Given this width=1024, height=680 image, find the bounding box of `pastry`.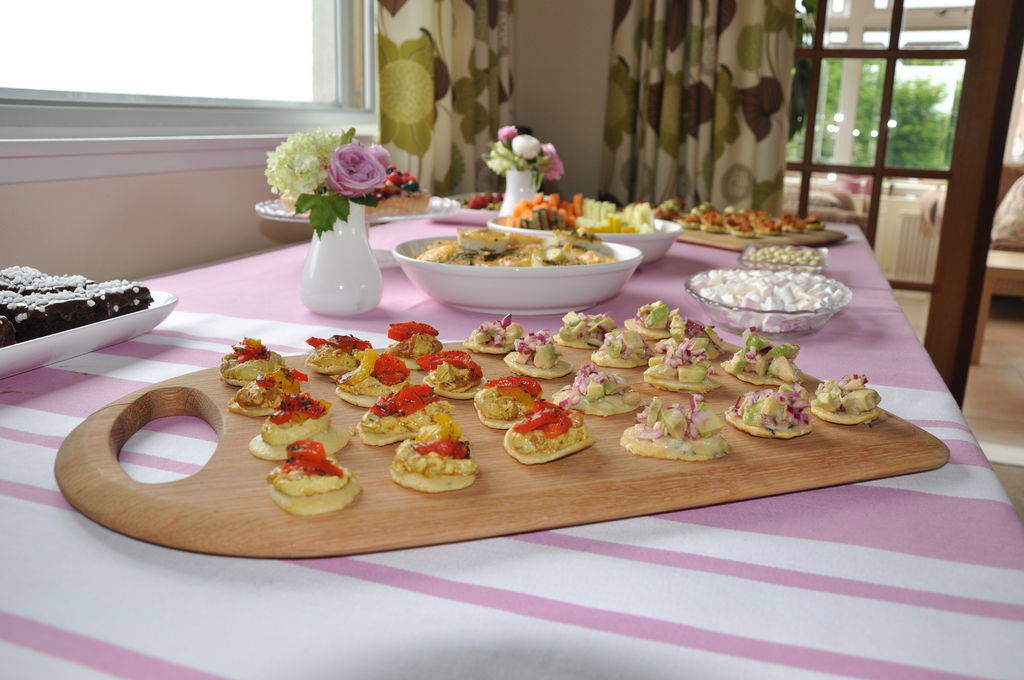
<bbox>265, 440, 359, 522</bbox>.
